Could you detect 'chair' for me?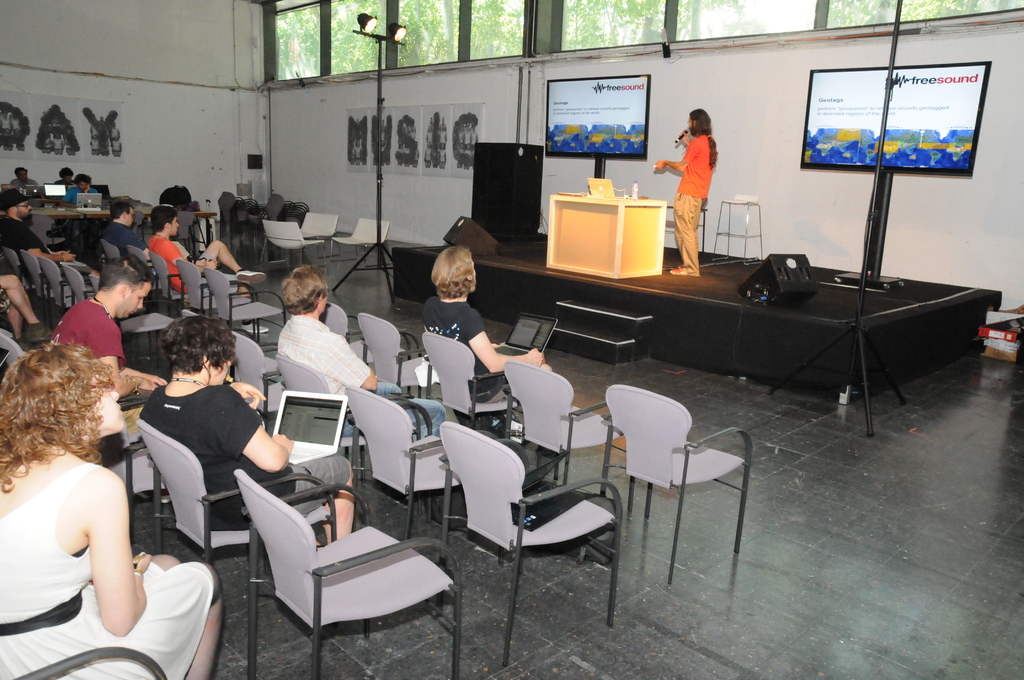
Detection result: [x1=205, y1=266, x2=284, y2=346].
